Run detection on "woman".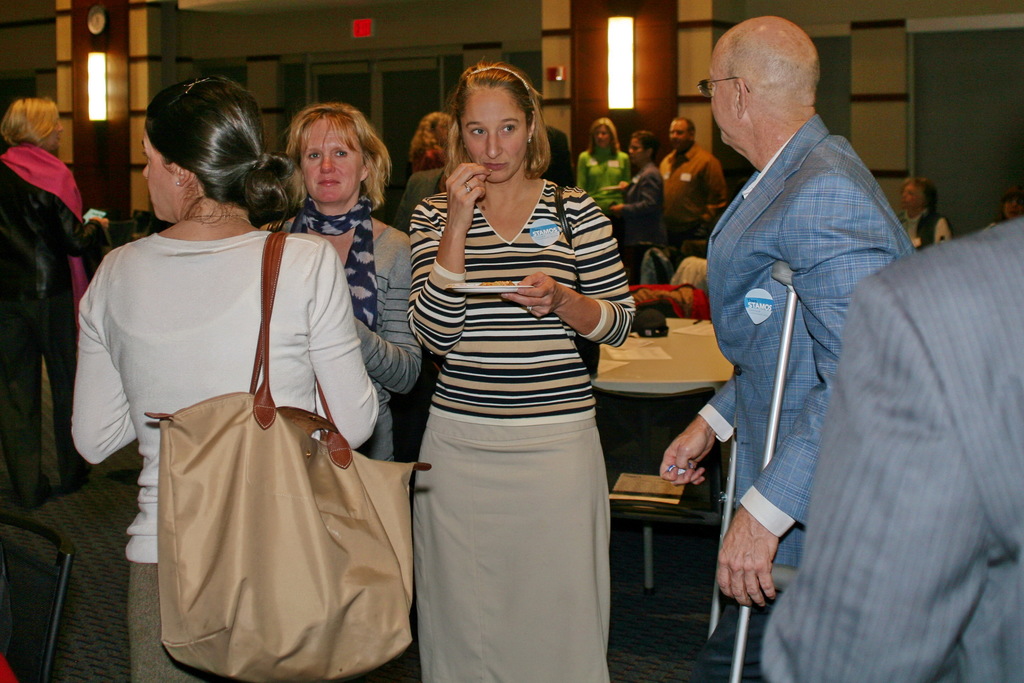
Result: {"x1": 67, "y1": 73, "x2": 379, "y2": 682}.
